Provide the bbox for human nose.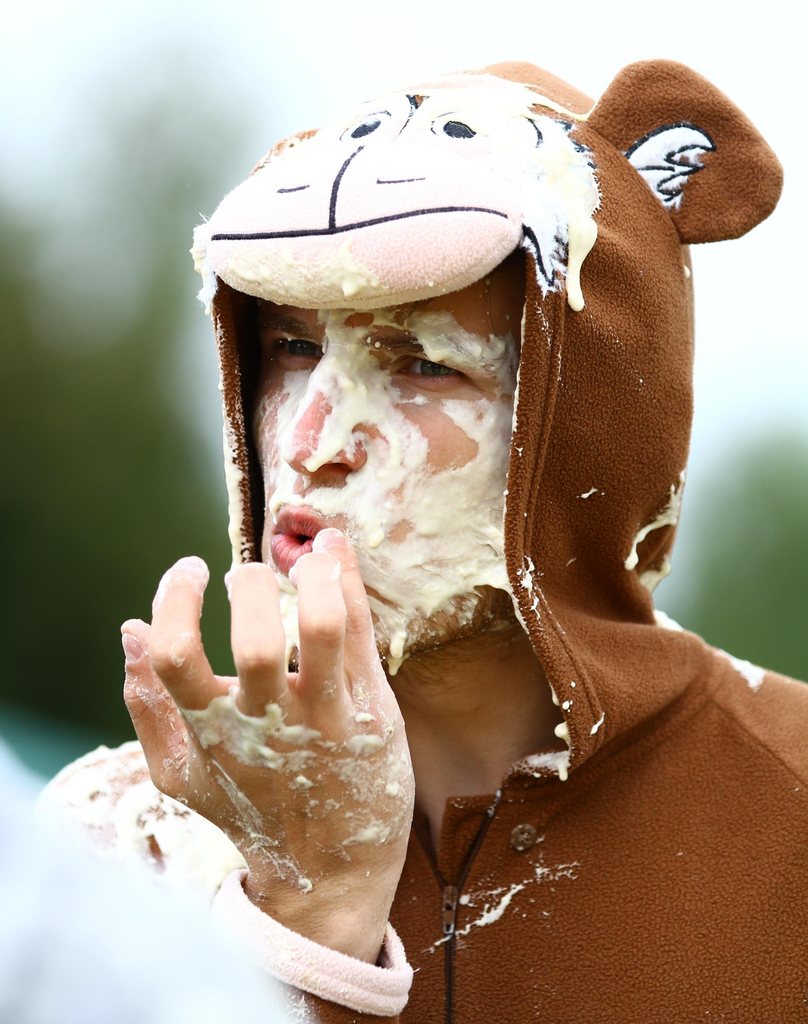
rect(284, 335, 372, 475).
